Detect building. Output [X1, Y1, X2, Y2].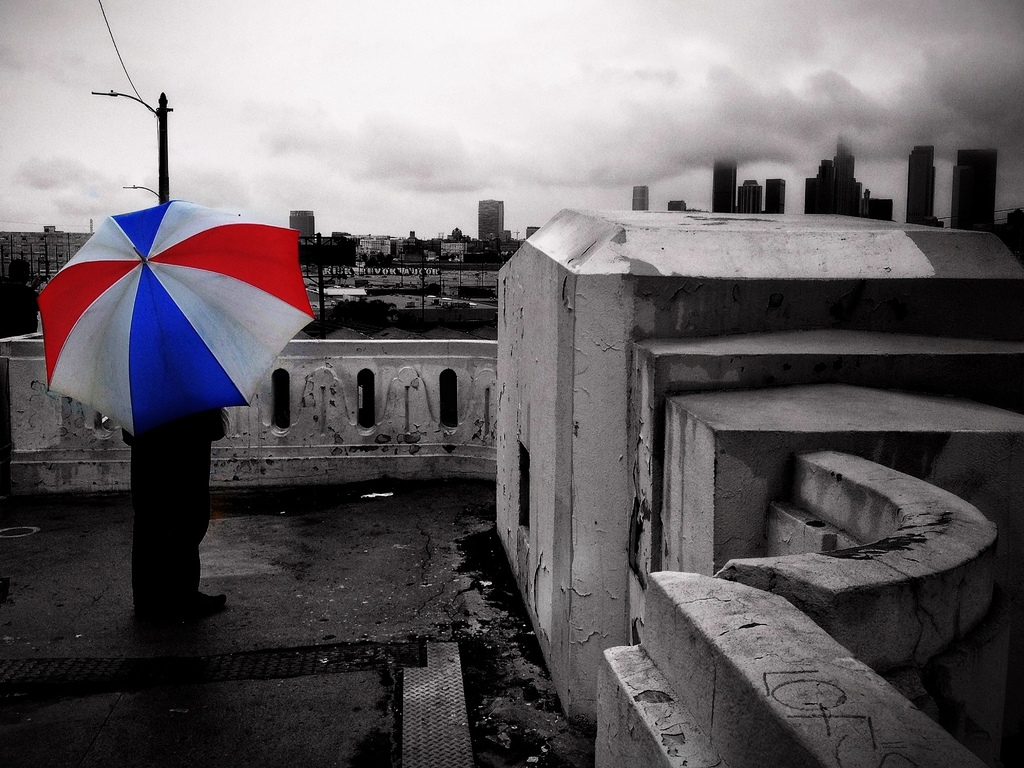
[767, 179, 784, 214].
